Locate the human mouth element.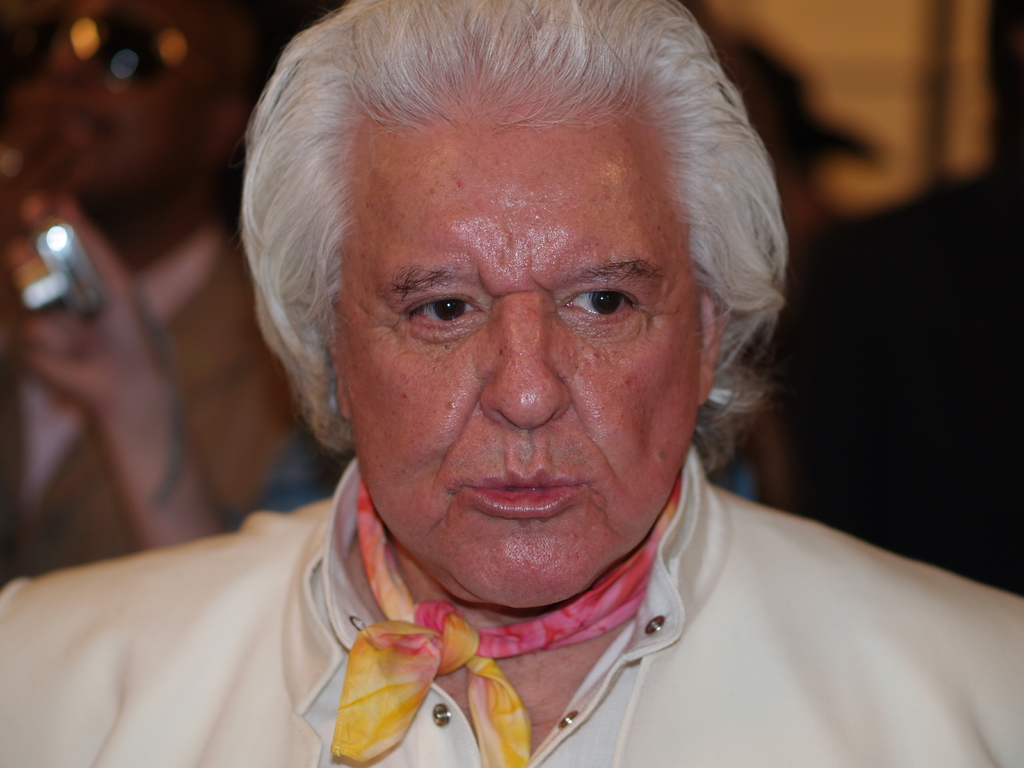
Element bbox: 435/481/602/548.
